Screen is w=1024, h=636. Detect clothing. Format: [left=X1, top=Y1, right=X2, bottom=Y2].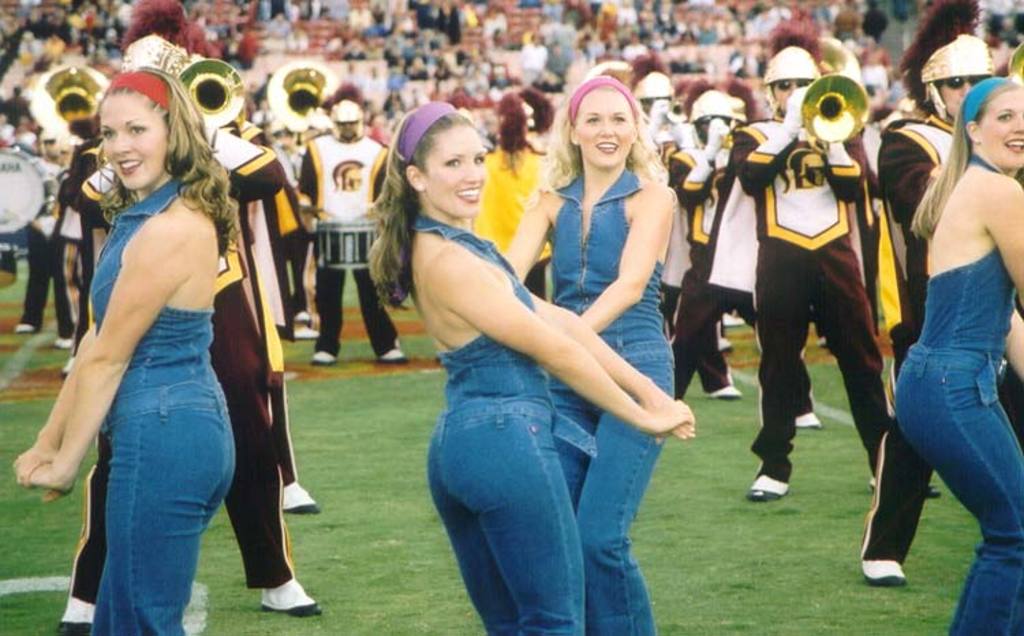
[left=16, top=146, right=70, bottom=345].
